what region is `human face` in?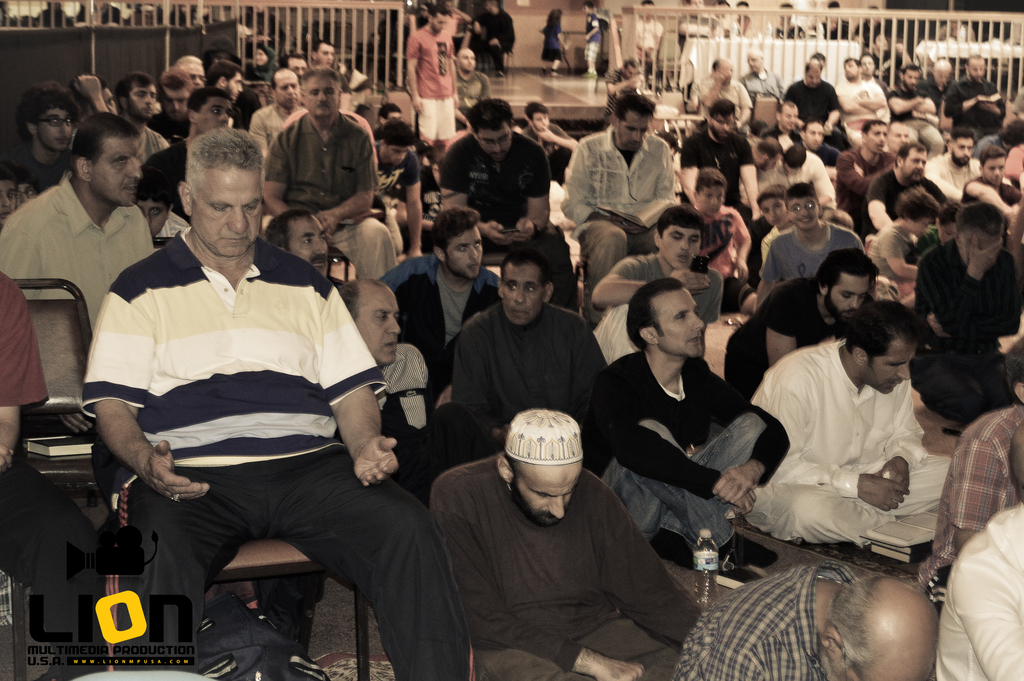
crop(275, 72, 303, 109).
